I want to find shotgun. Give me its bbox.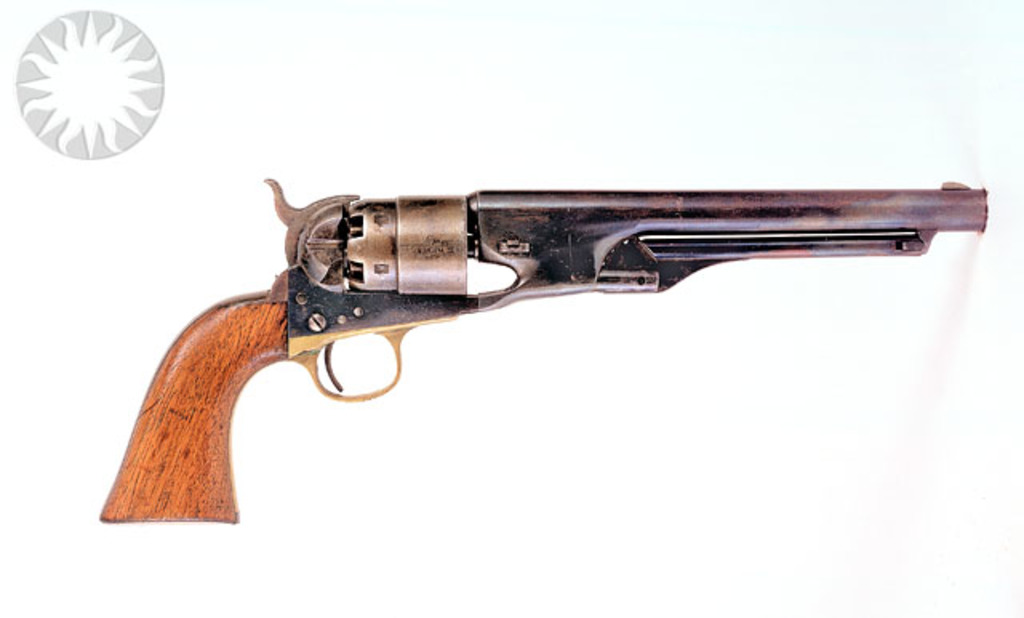
99,184,971,503.
